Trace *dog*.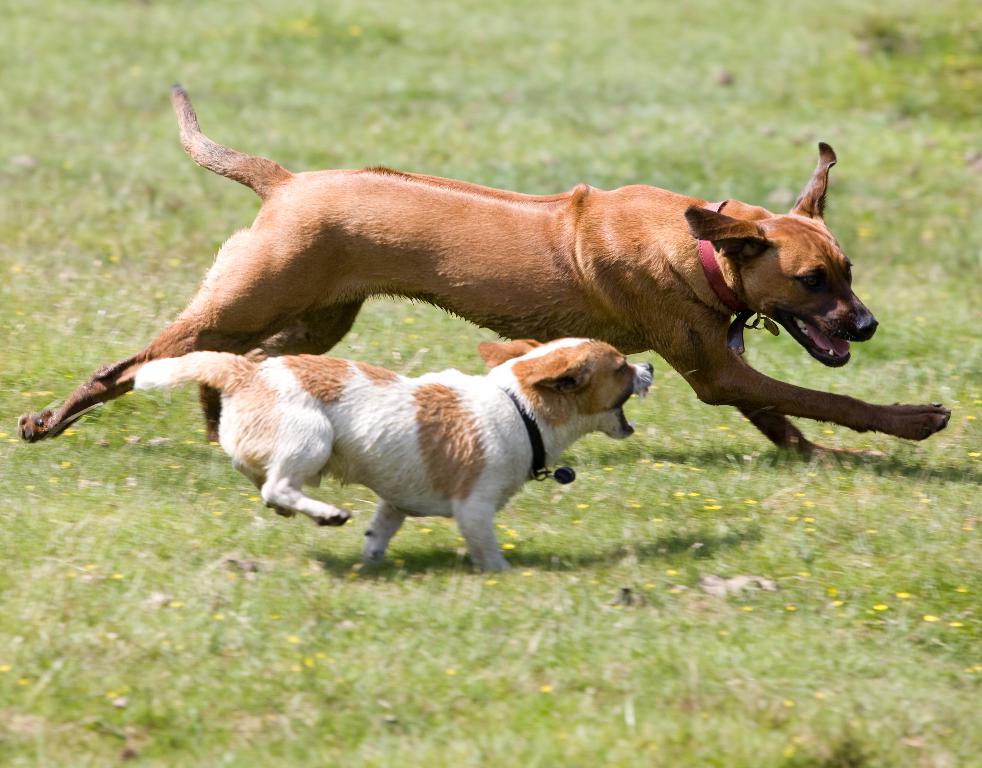
Traced to locate(136, 334, 655, 569).
